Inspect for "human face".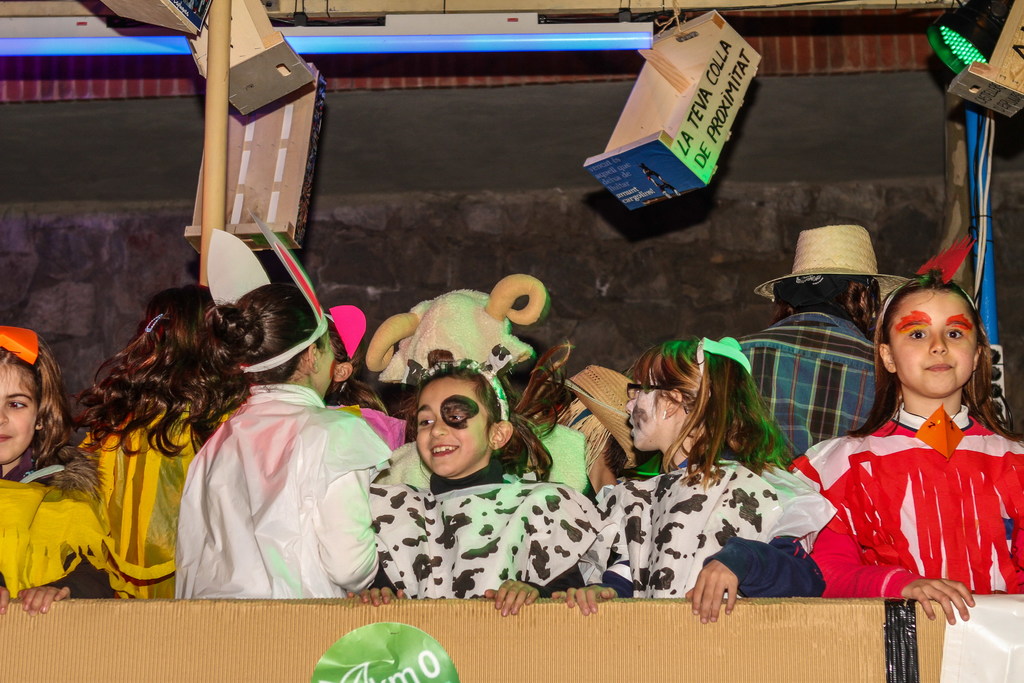
Inspection: <box>627,371,666,447</box>.
